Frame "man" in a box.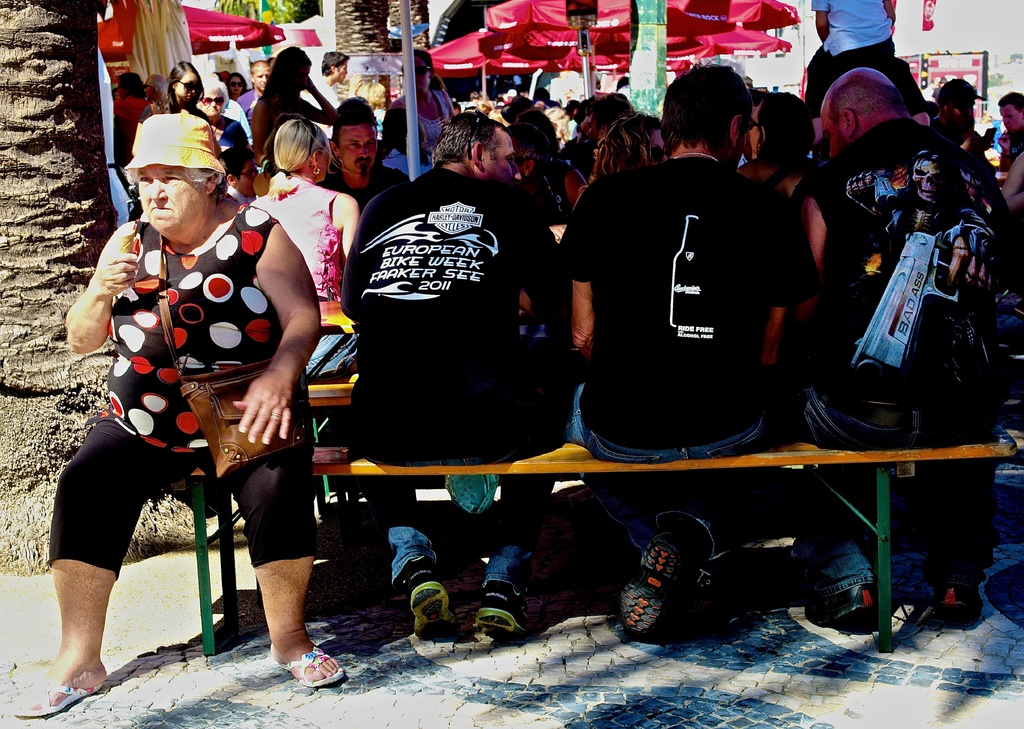
x1=785, y1=59, x2=993, y2=625.
